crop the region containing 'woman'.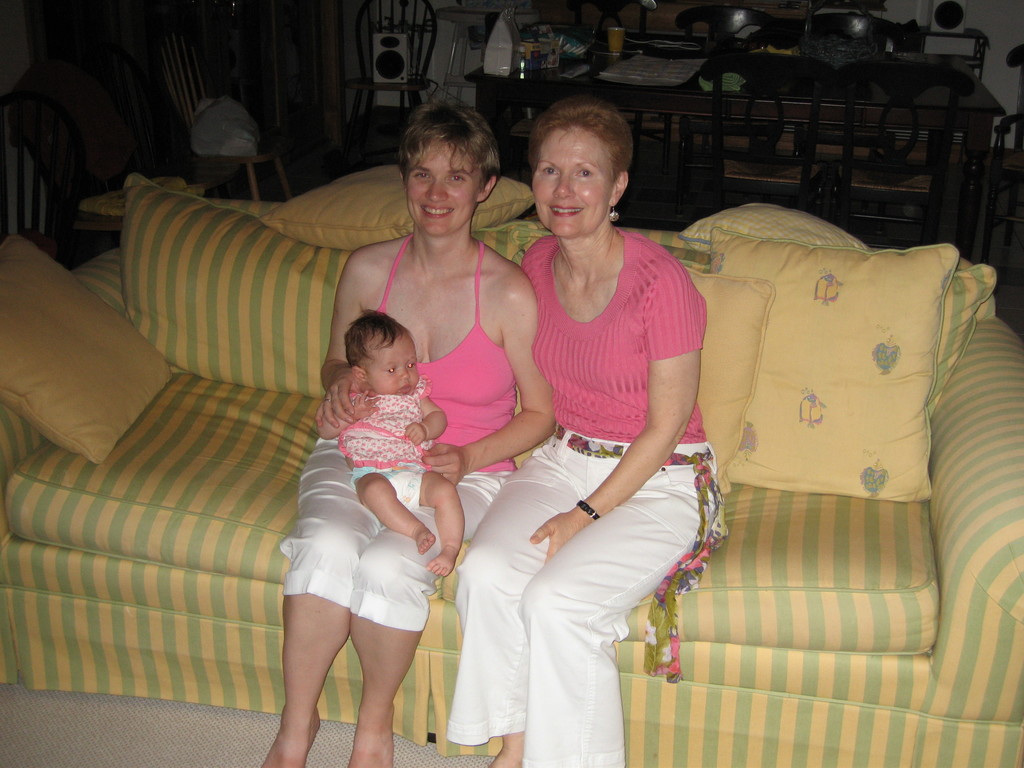
Crop region: detection(253, 100, 552, 767).
